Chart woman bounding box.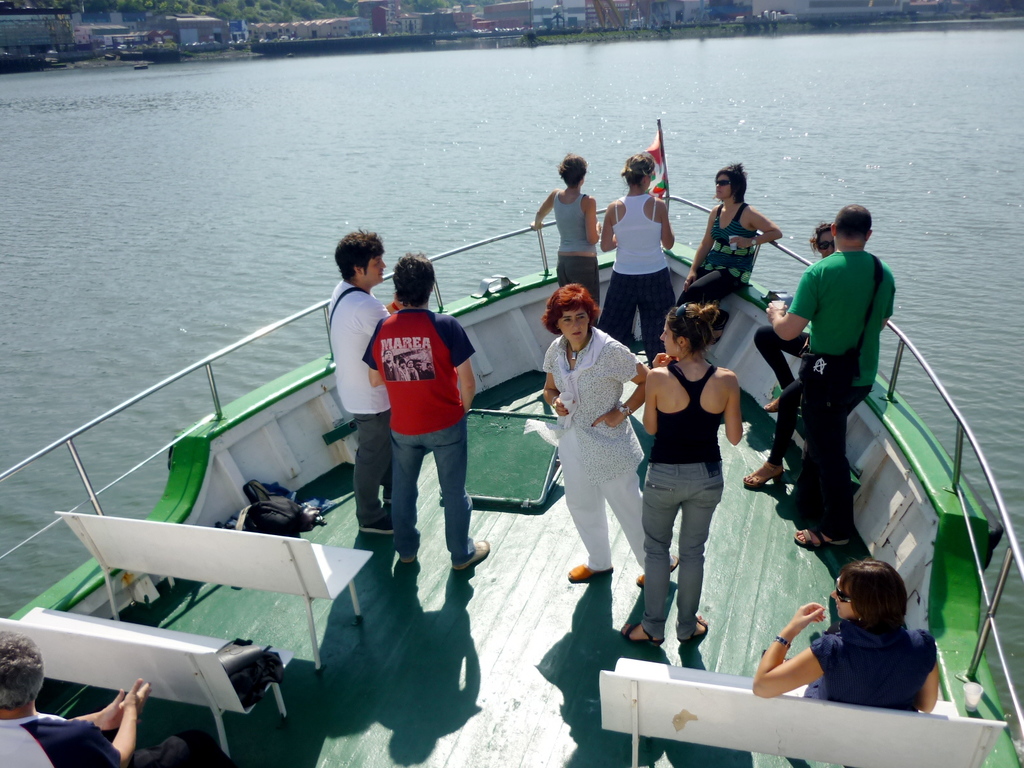
Charted: <box>751,559,933,767</box>.
